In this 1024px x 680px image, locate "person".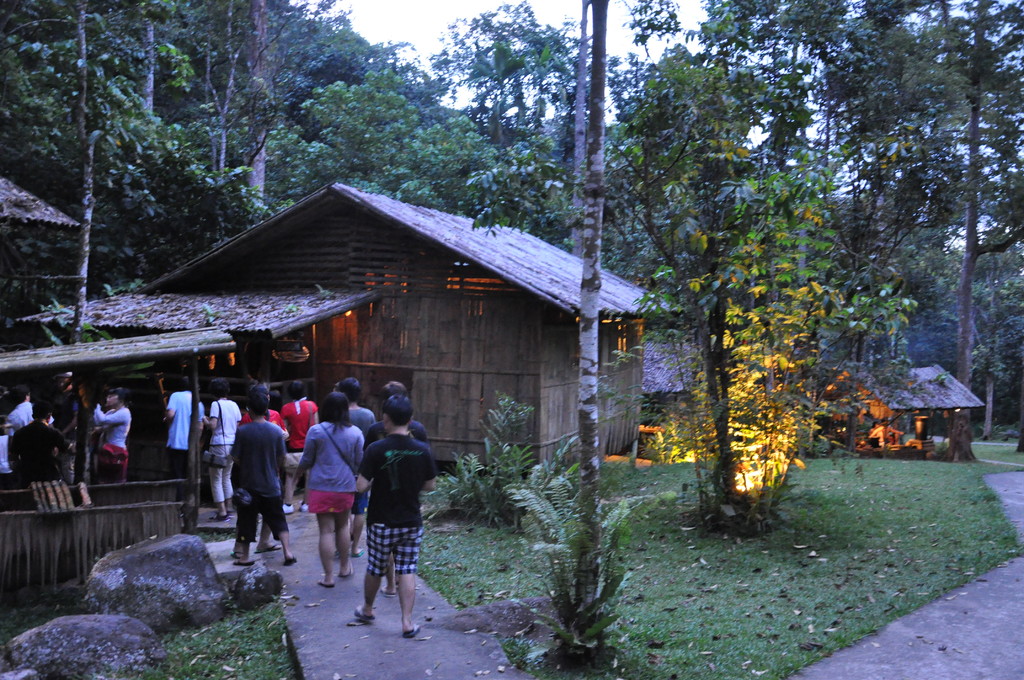
Bounding box: [300,389,360,585].
